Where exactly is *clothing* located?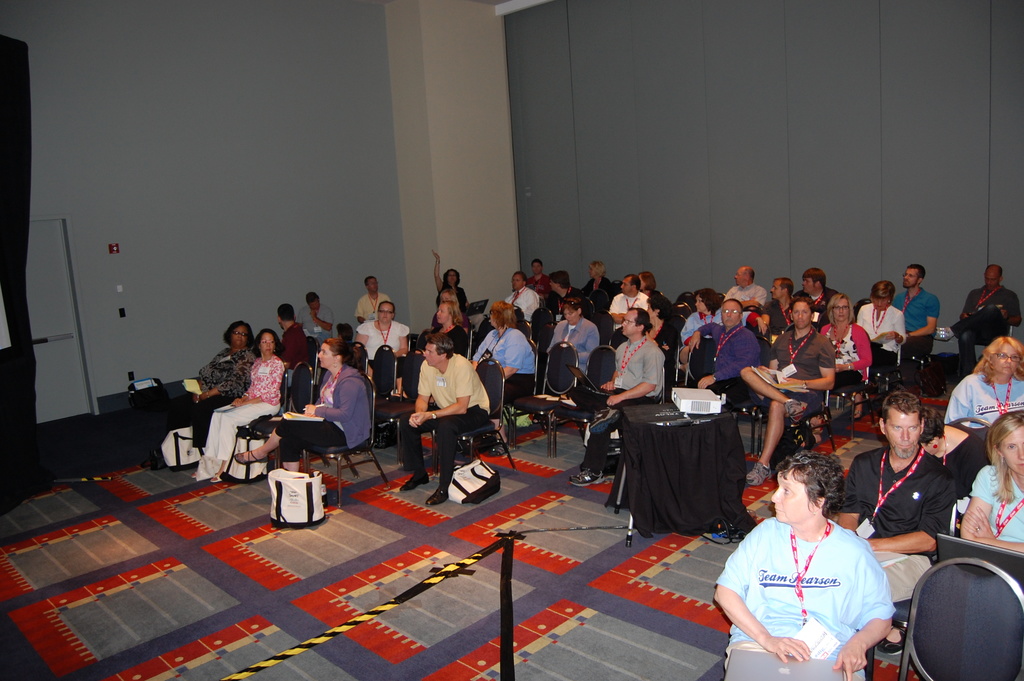
Its bounding box is detection(271, 359, 372, 464).
